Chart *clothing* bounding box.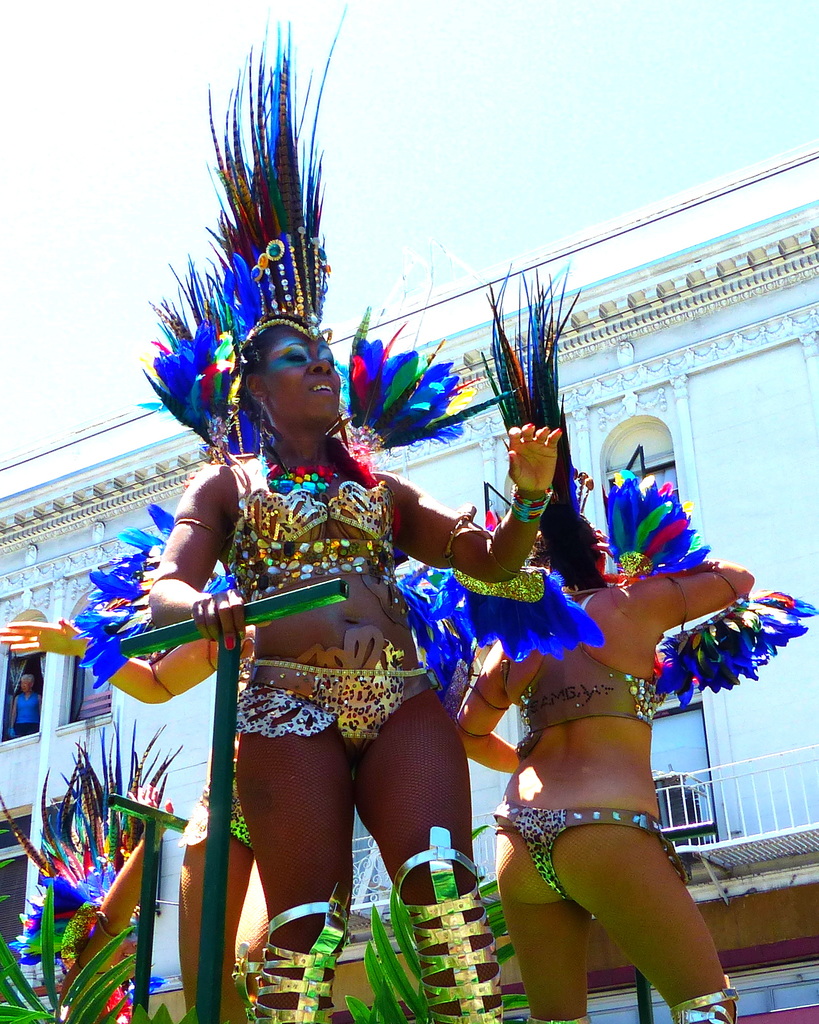
Charted: crop(173, 745, 257, 853).
